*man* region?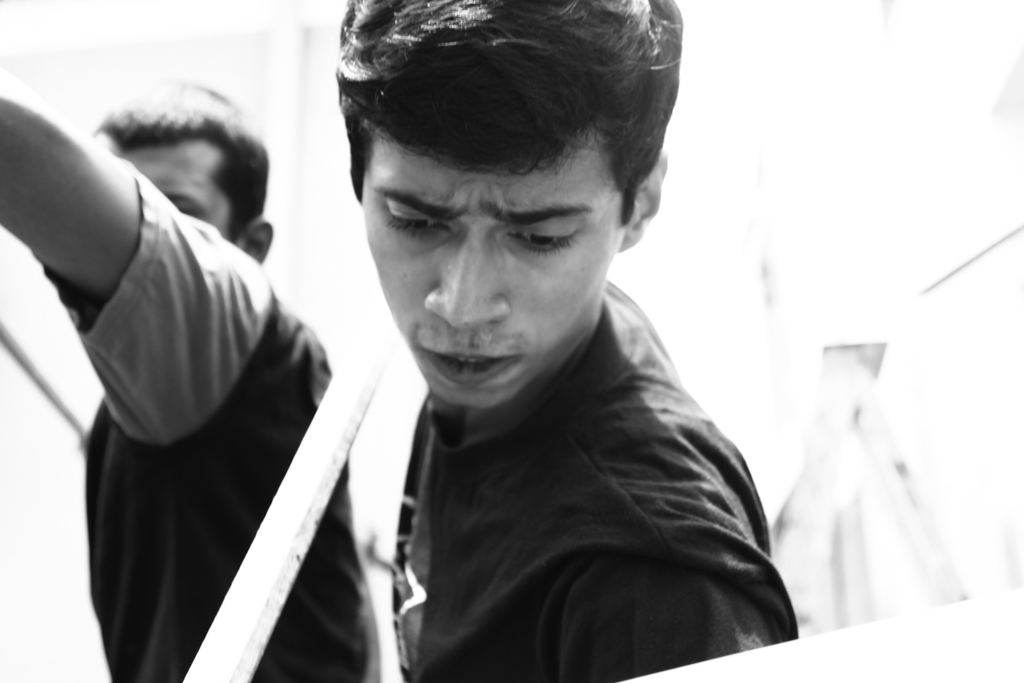
crop(215, 11, 834, 682)
